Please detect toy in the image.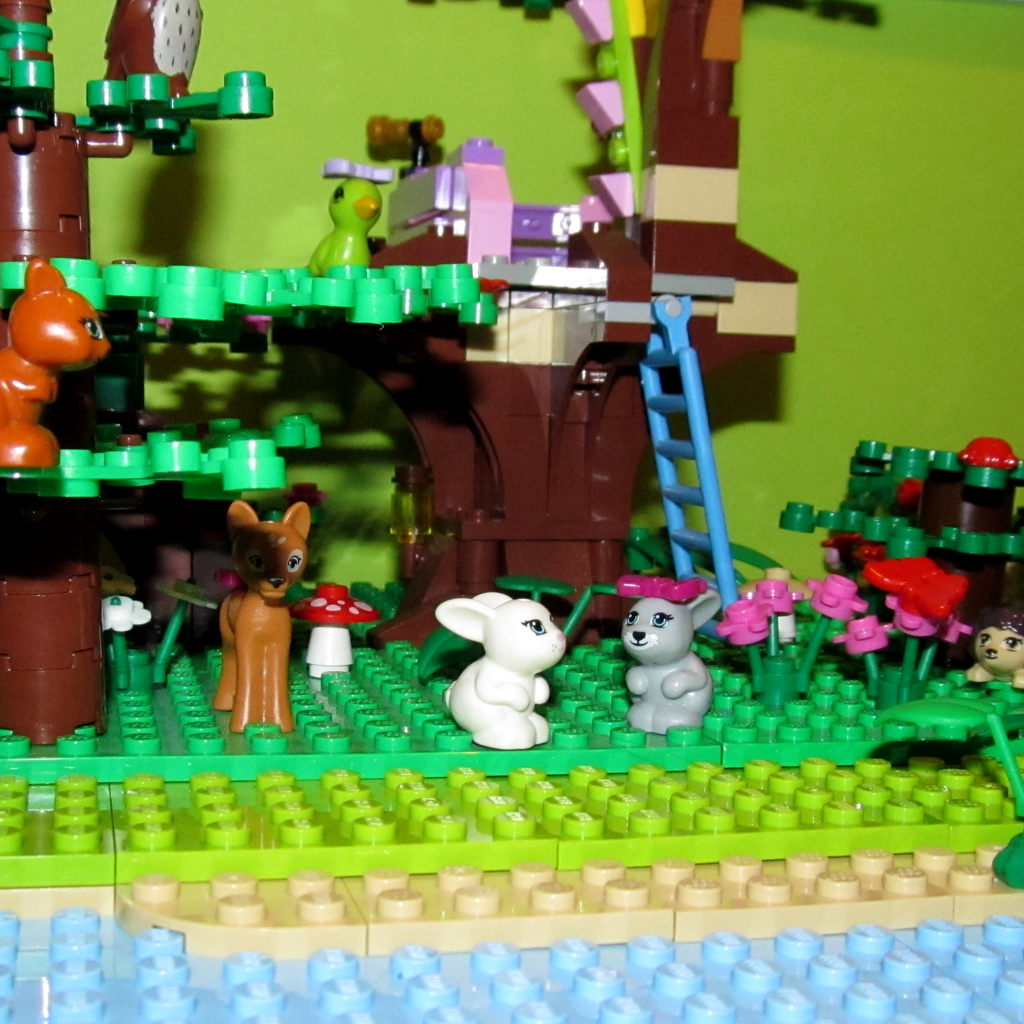
bbox(0, 258, 109, 479).
